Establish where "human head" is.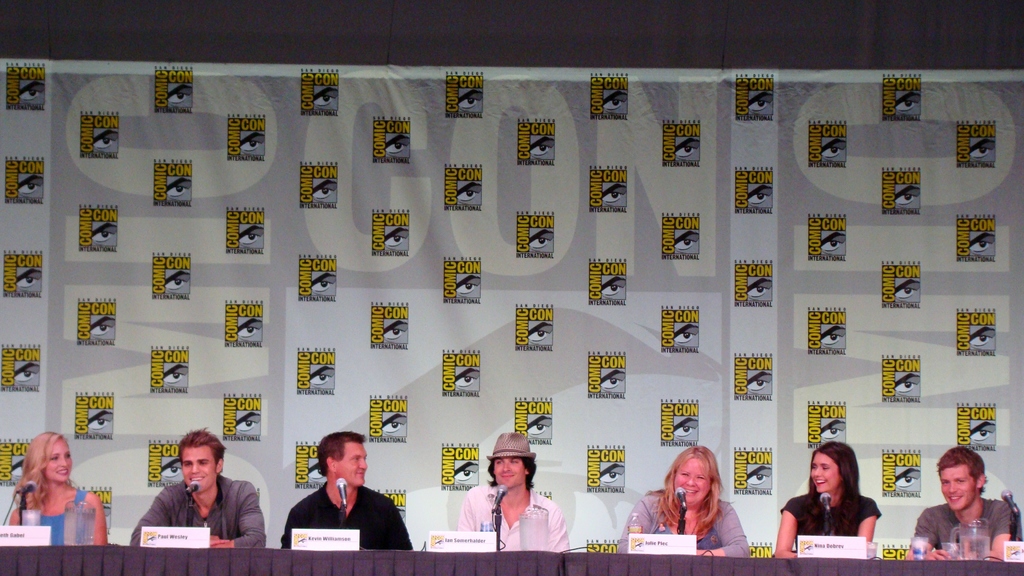
Established at BBox(179, 429, 224, 491).
